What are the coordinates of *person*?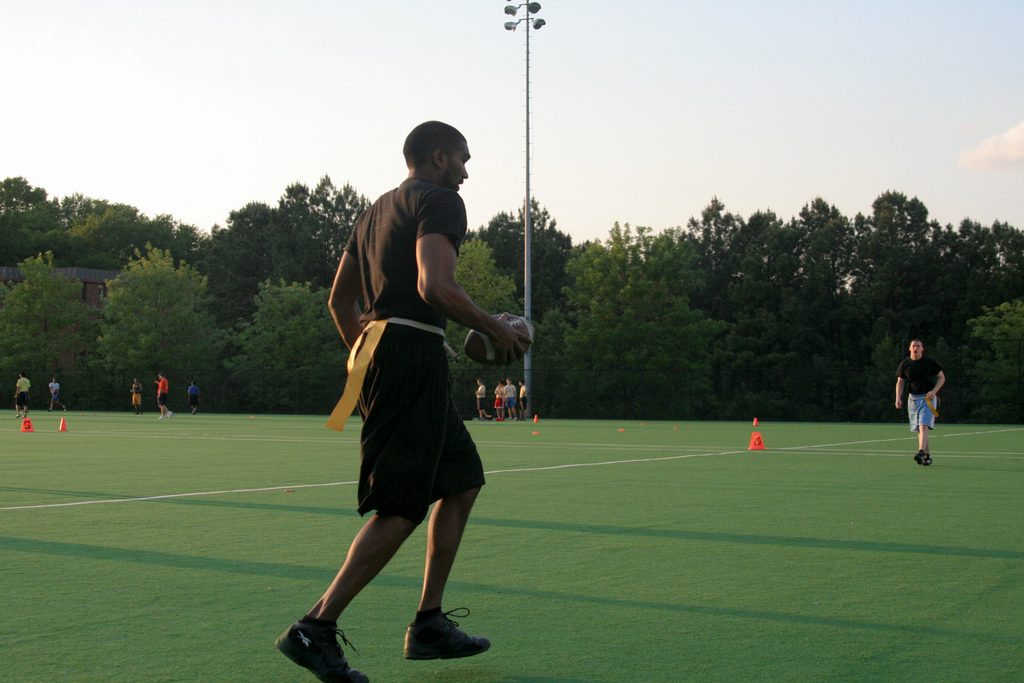
[495,375,504,422].
